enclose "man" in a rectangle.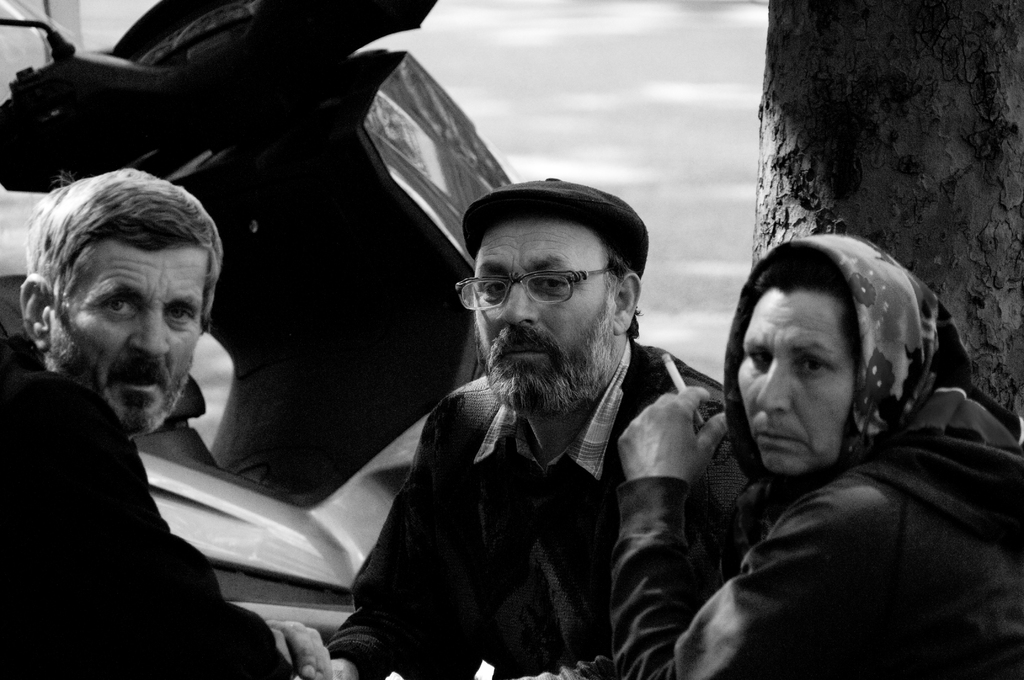
left=337, top=176, right=751, bottom=677.
